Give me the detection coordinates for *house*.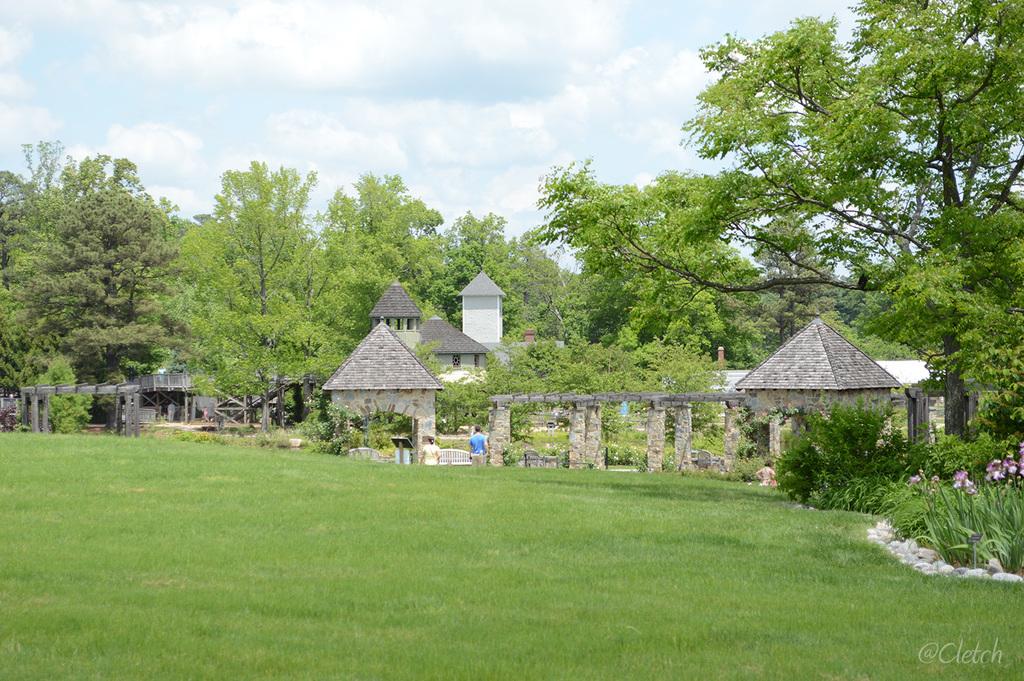
[x1=715, y1=314, x2=932, y2=454].
